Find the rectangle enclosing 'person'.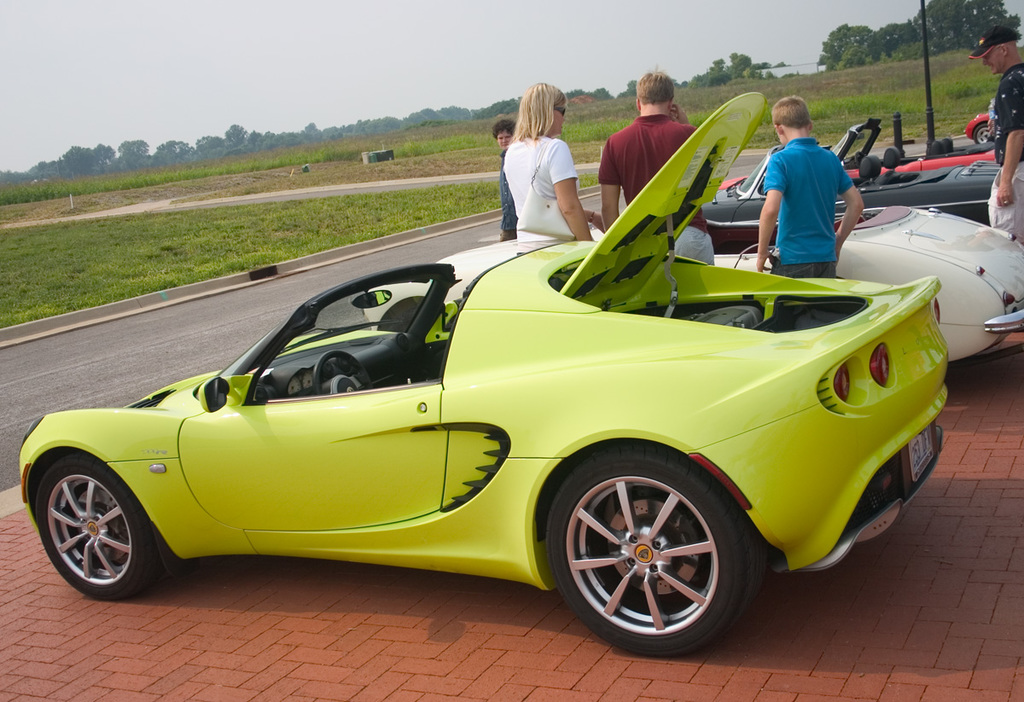
crop(597, 62, 718, 266).
